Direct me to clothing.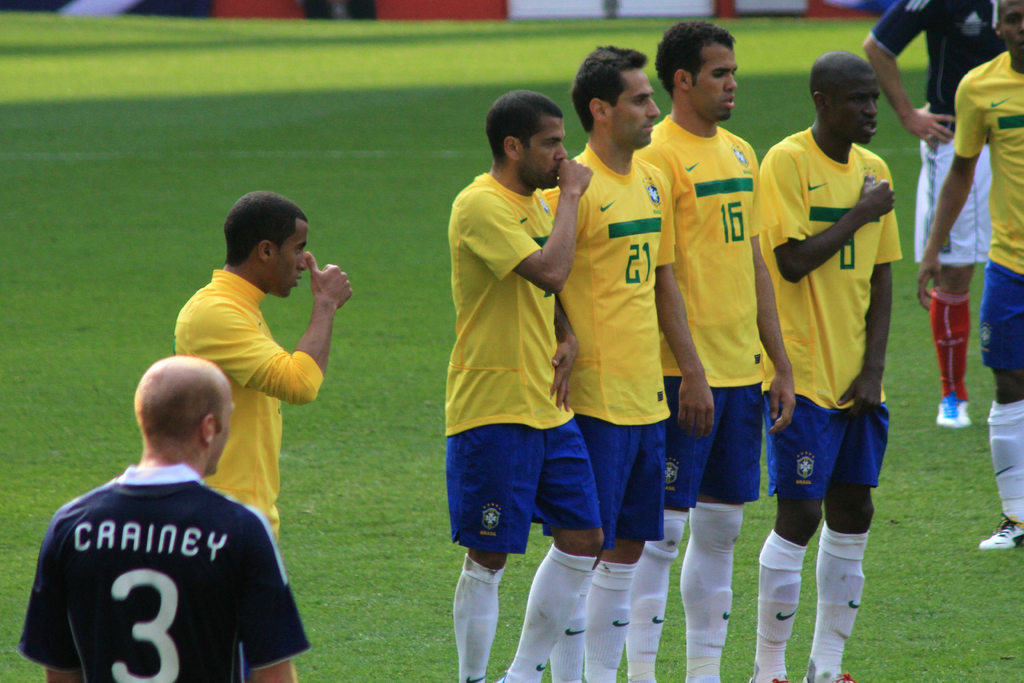
Direction: locate(639, 115, 765, 503).
